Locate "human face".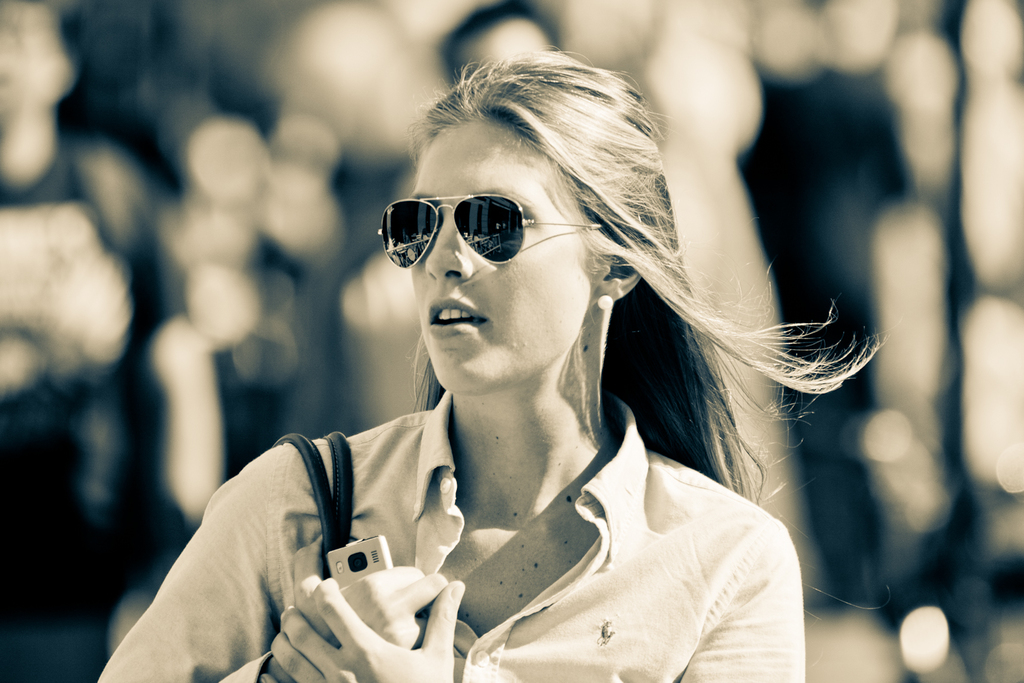
Bounding box: x1=409, y1=123, x2=588, y2=394.
